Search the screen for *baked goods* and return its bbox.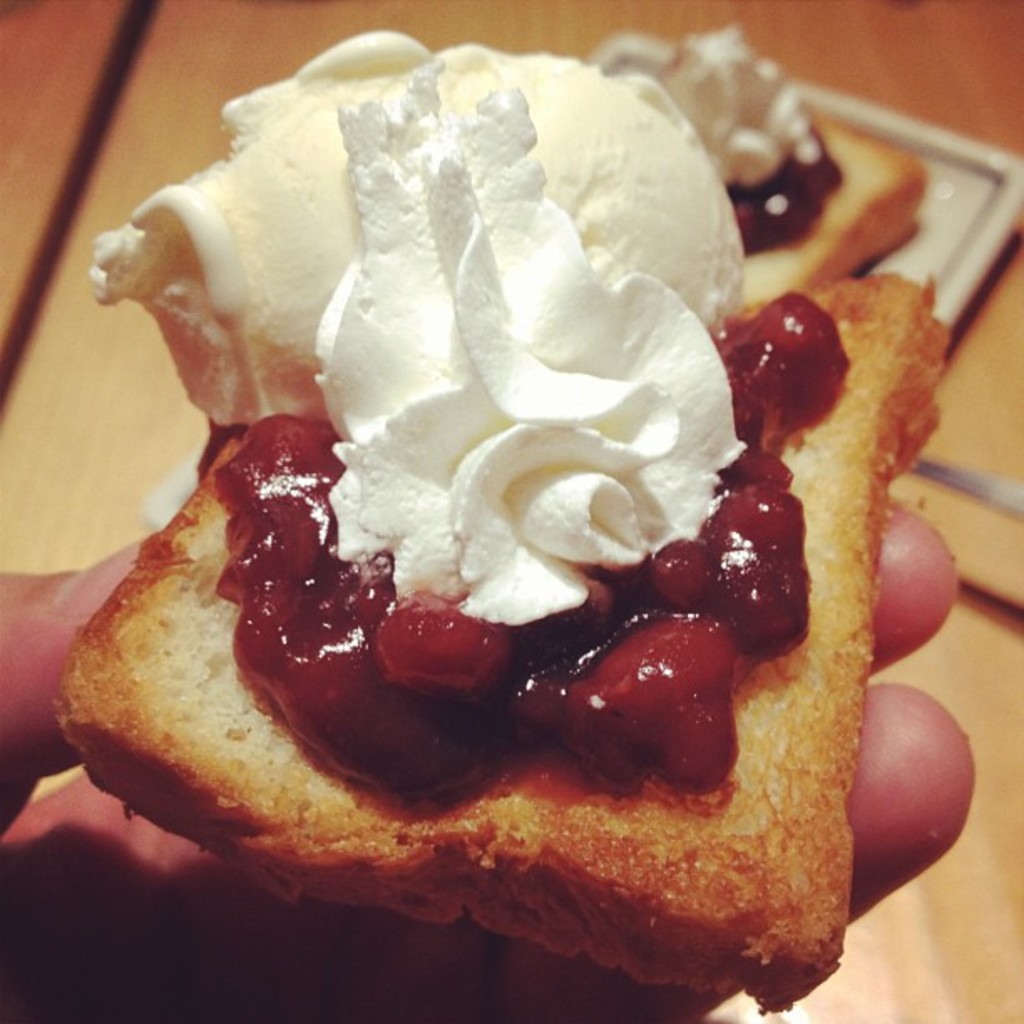
Found: bbox(50, 22, 944, 1022).
